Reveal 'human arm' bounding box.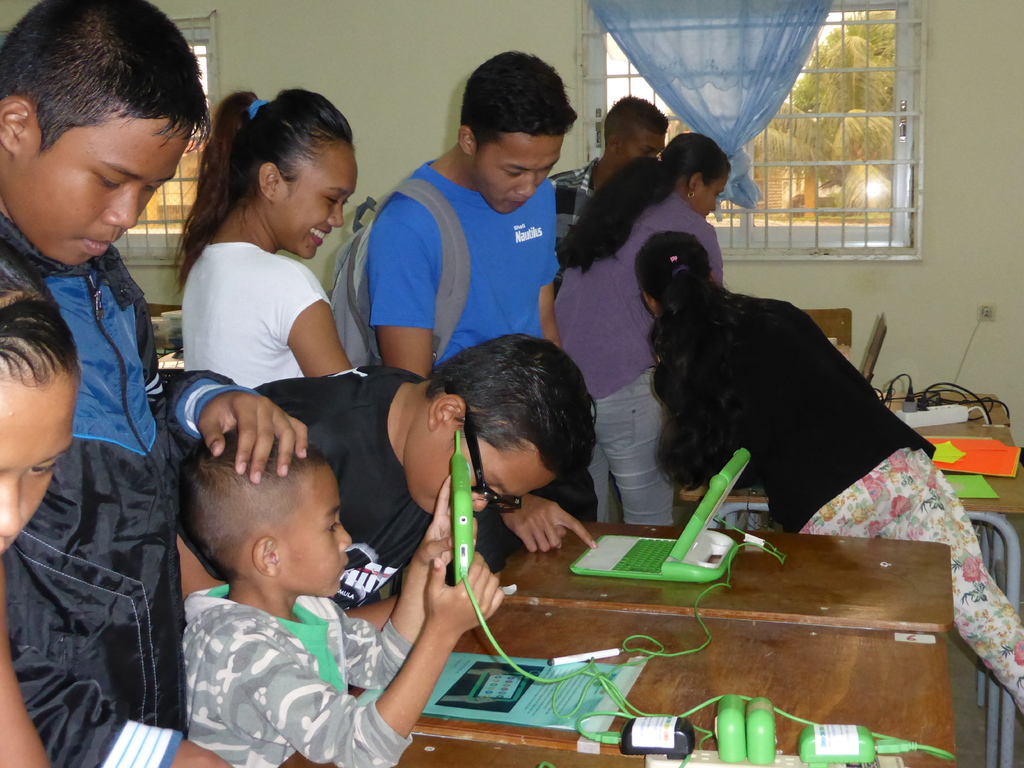
Revealed: (x1=0, y1=545, x2=237, y2=767).
